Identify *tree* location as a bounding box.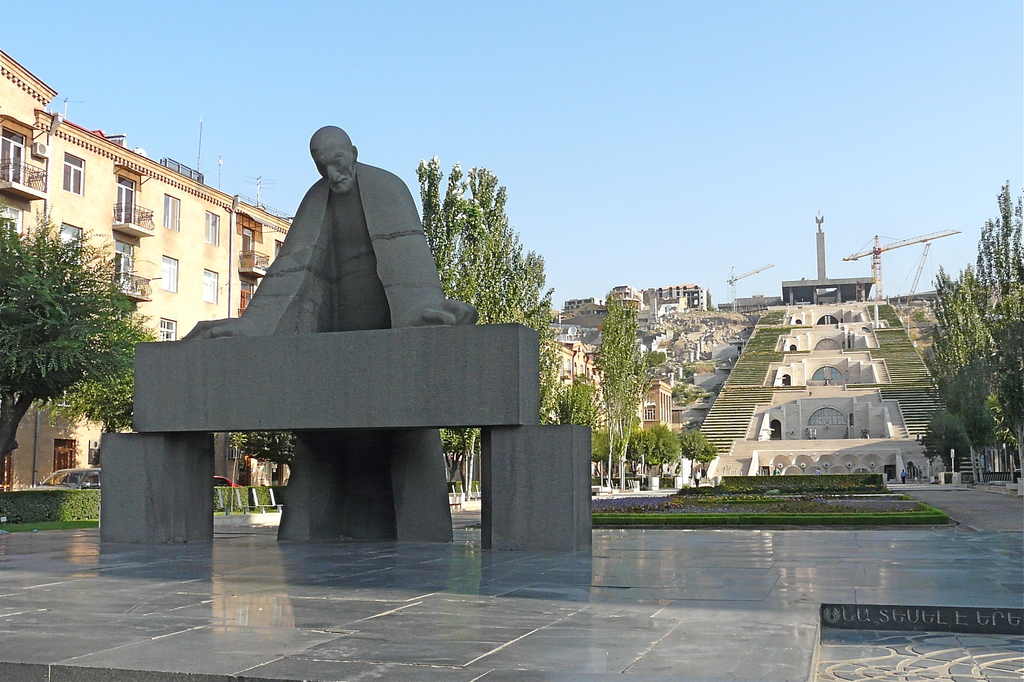
pyautogui.locateOnScreen(913, 175, 1023, 473).
